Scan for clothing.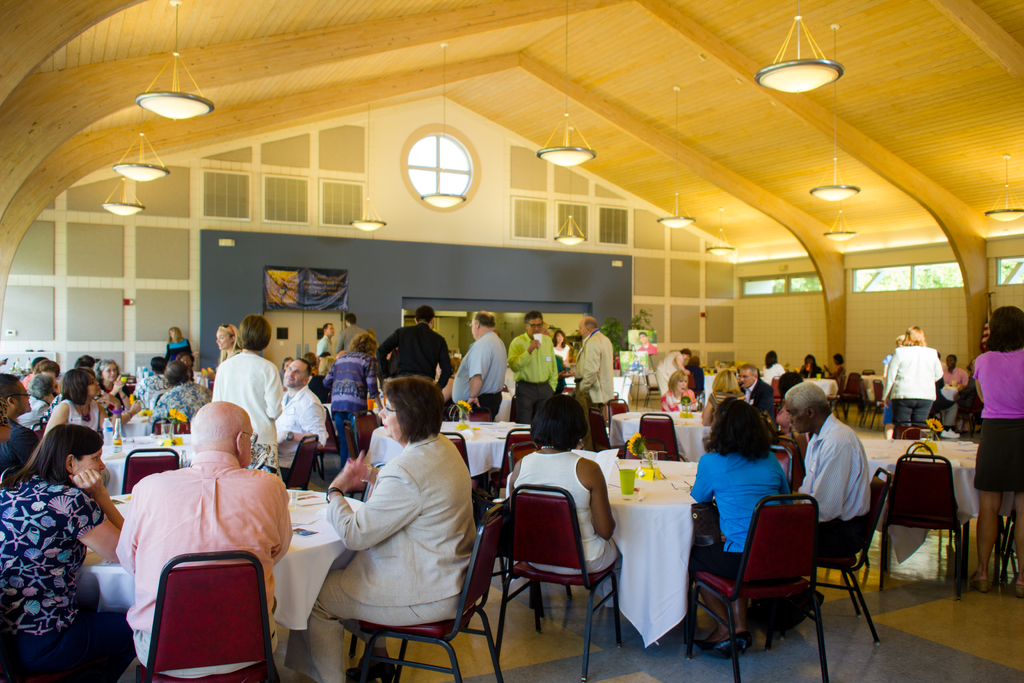
Scan result: left=553, top=339, right=570, bottom=363.
